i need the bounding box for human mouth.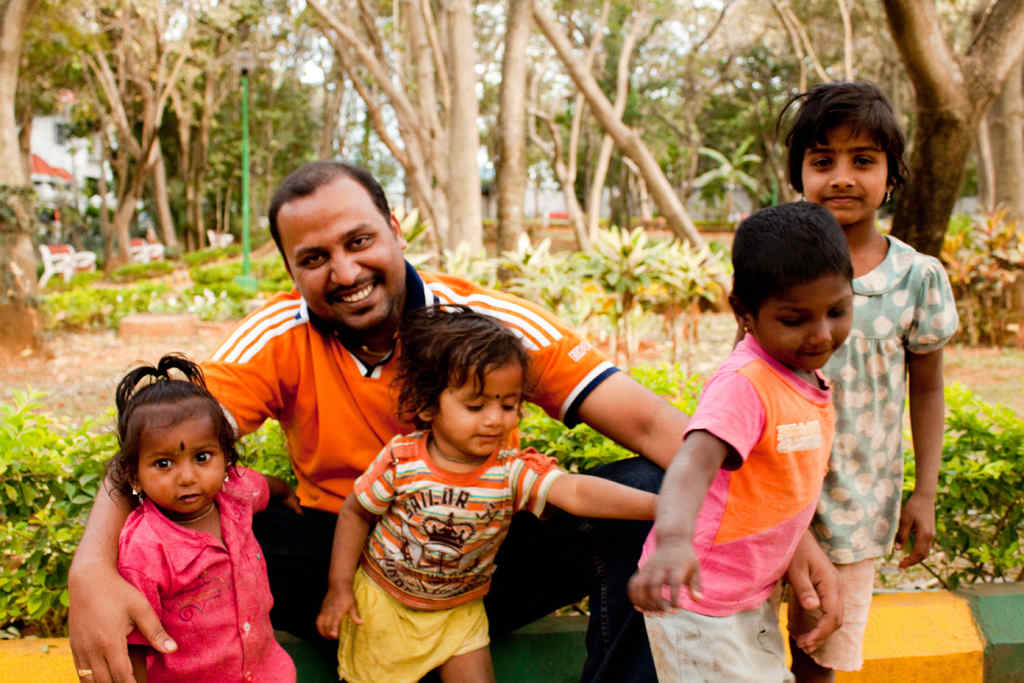
Here it is: detection(334, 282, 380, 307).
